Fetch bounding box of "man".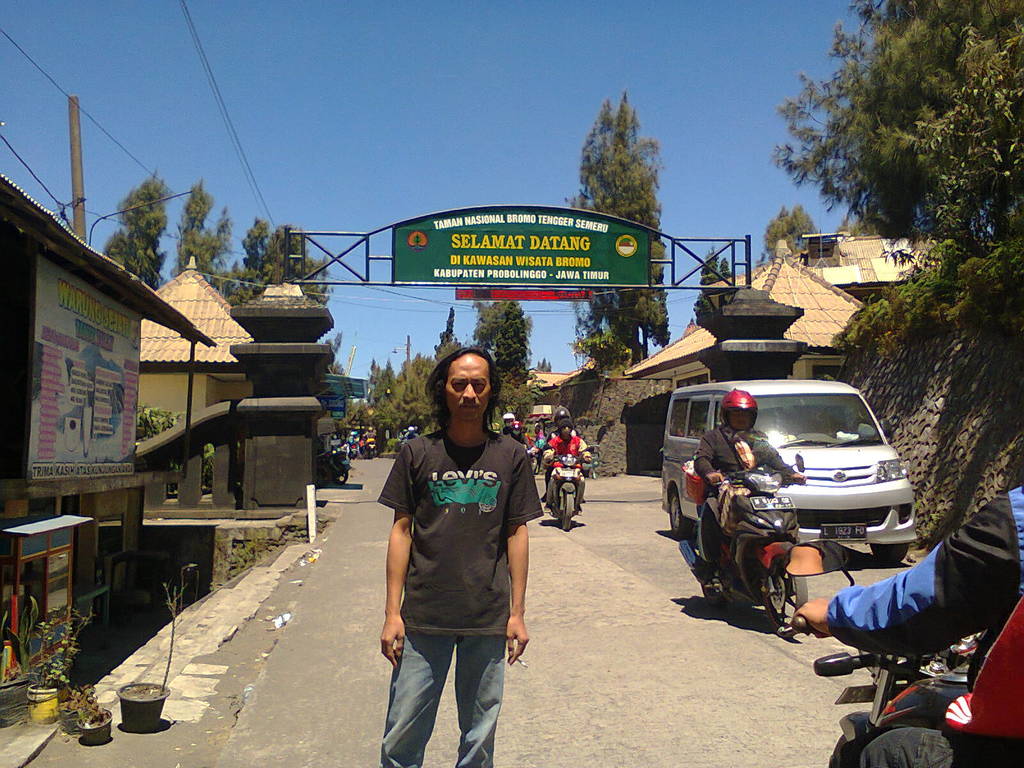
Bbox: rect(831, 476, 1023, 767).
